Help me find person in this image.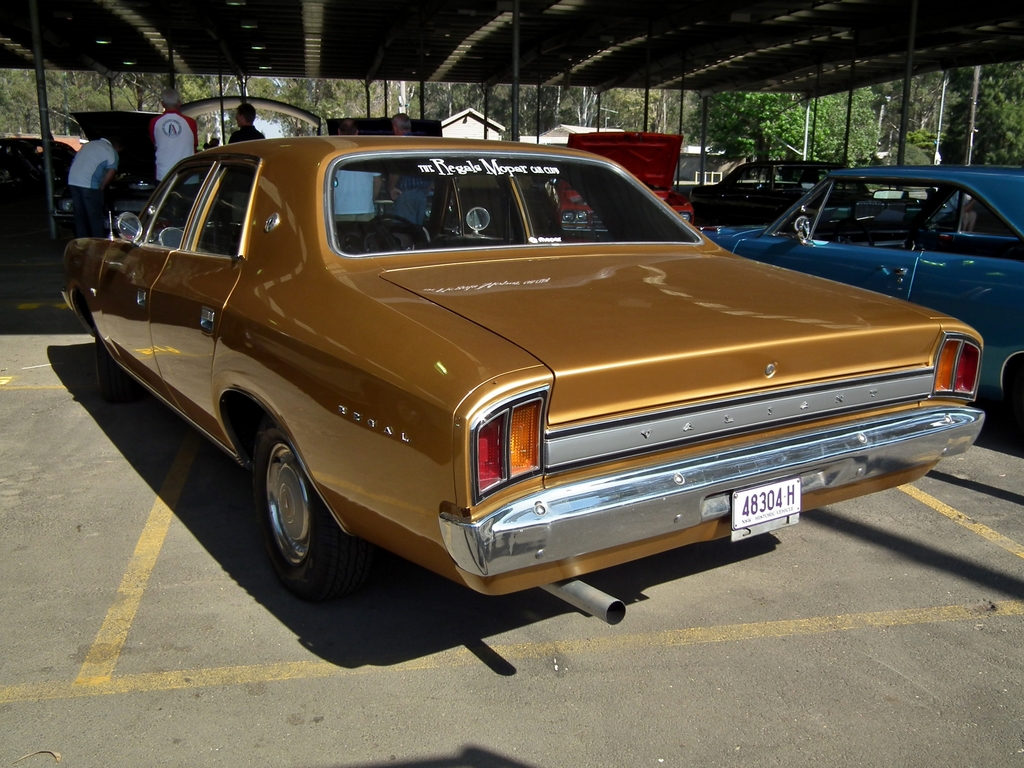
Found it: pyautogui.locateOnScreen(337, 116, 369, 172).
